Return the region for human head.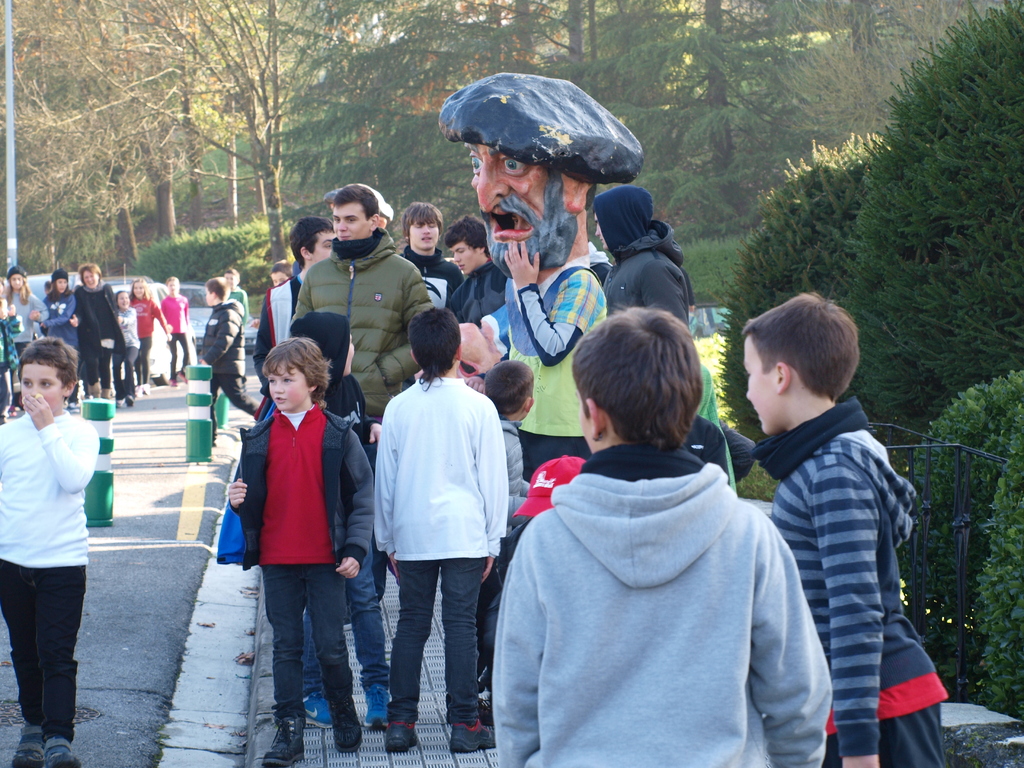
box=[226, 270, 242, 287].
